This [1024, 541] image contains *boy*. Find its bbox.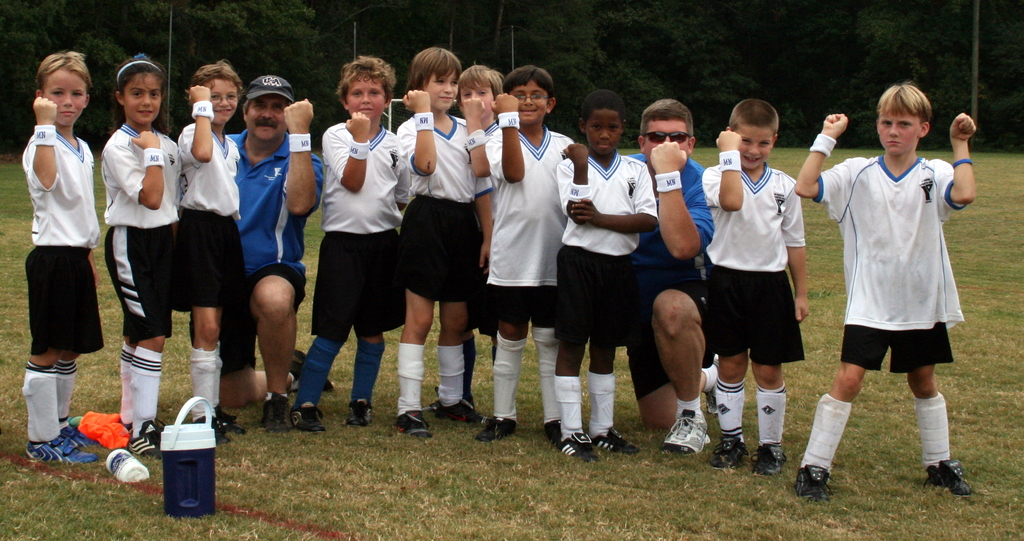
box=[781, 79, 979, 505].
